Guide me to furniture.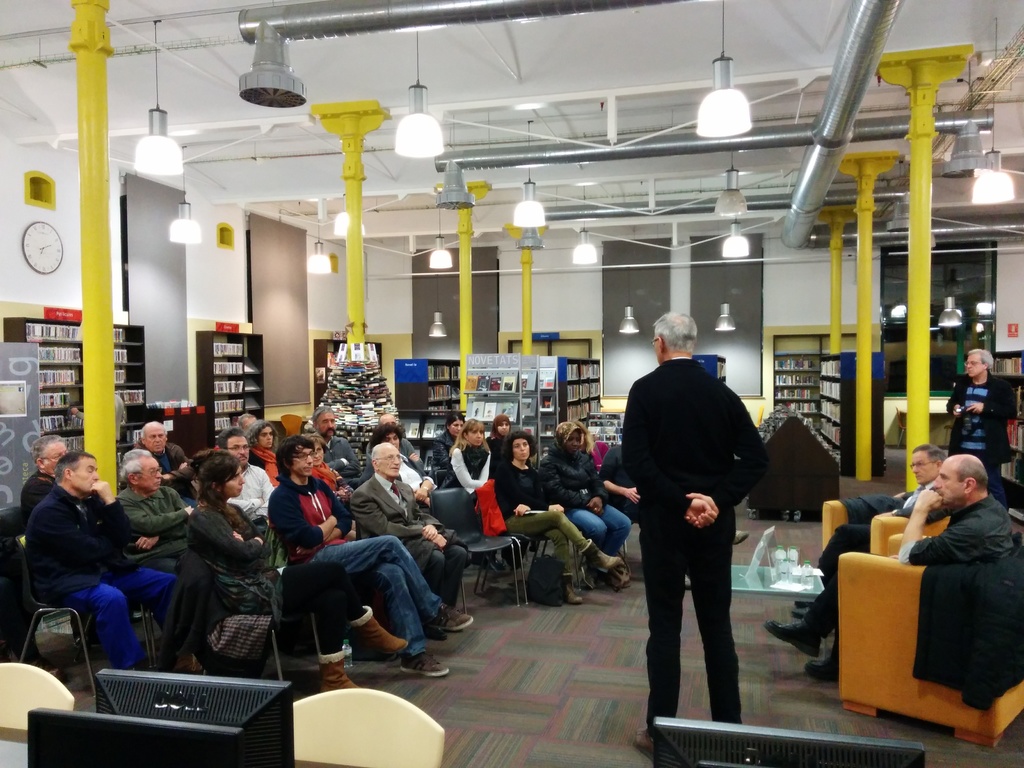
Guidance: <bbox>513, 537, 535, 602</bbox>.
